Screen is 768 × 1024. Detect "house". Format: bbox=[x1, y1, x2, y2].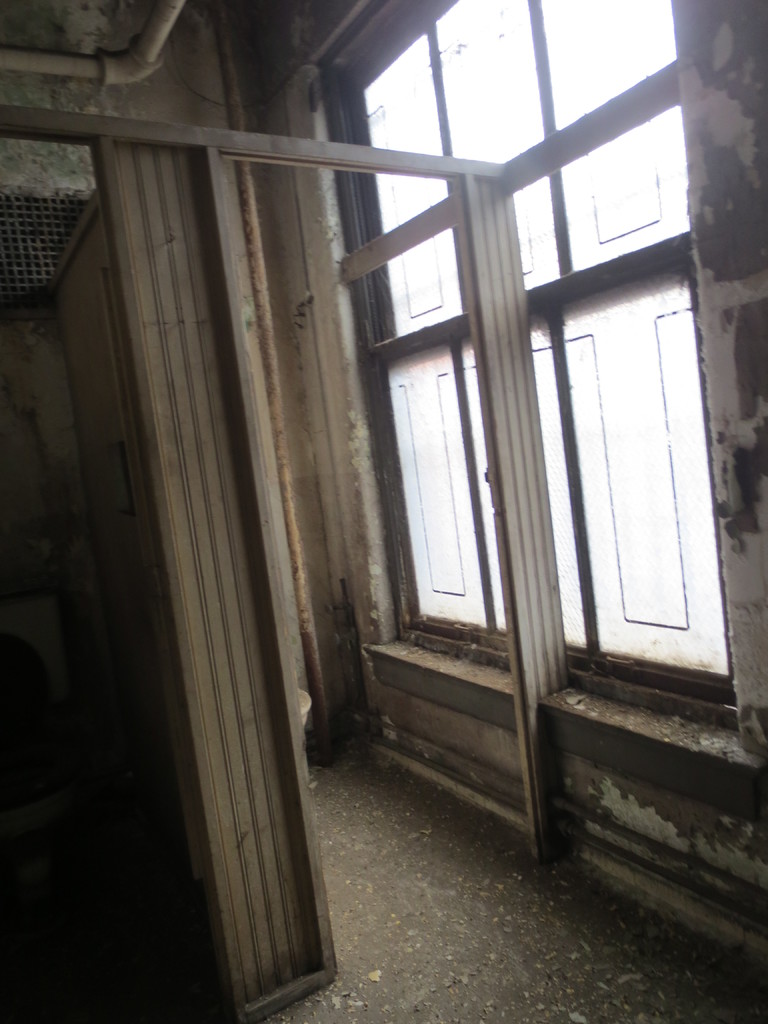
bbox=[0, 0, 767, 1023].
